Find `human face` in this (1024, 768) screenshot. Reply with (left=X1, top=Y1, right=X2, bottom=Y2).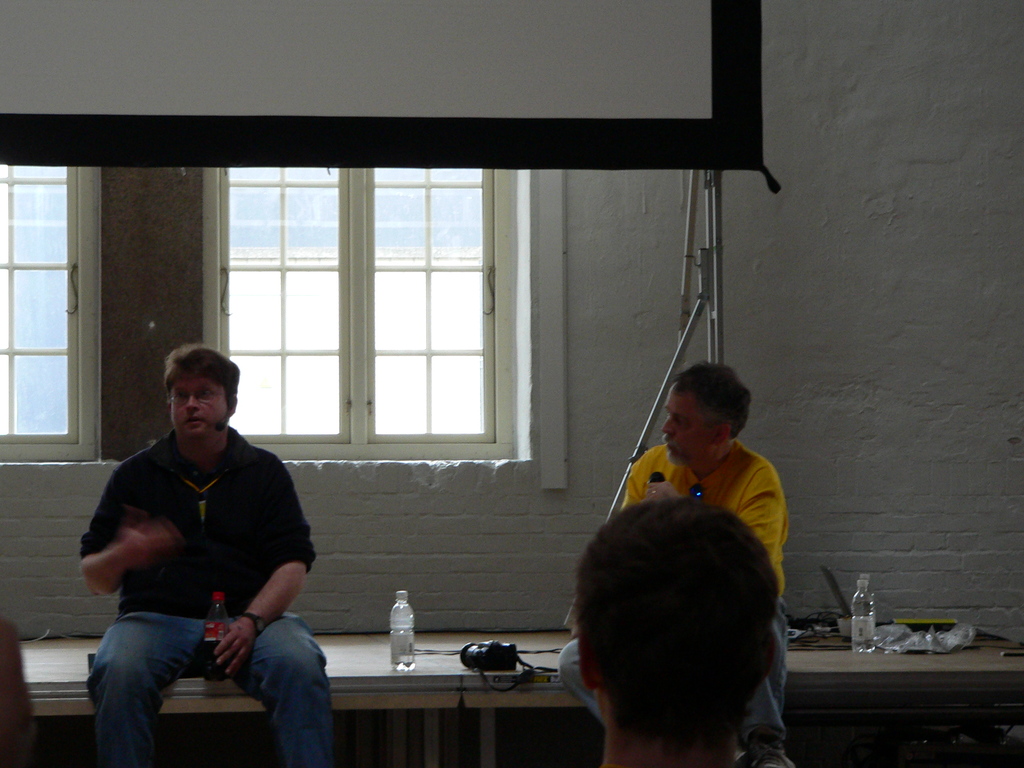
(left=664, top=384, right=715, bottom=470).
